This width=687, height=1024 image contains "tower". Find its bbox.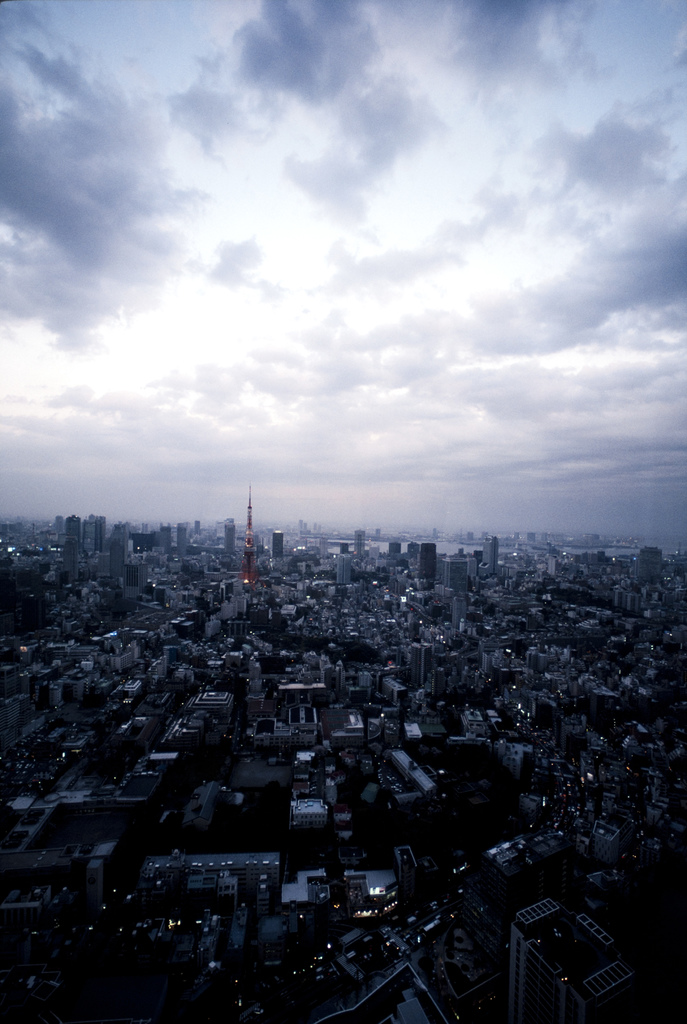
locate(481, 538, 496, 576).
